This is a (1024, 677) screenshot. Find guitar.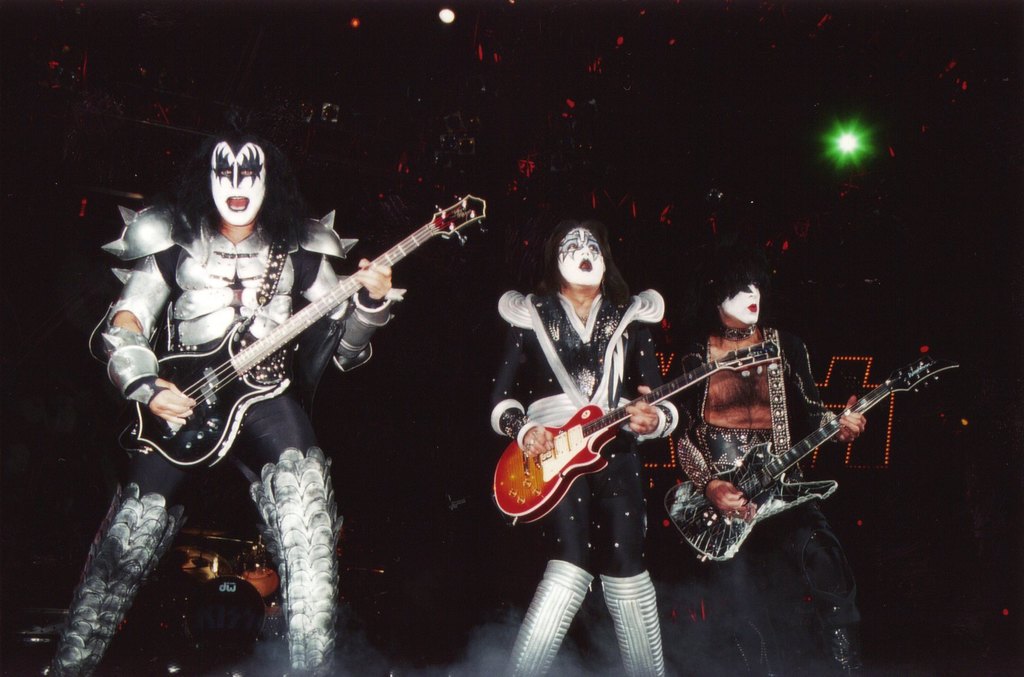
Bounding box: detection(122, 188, 502, 477).
